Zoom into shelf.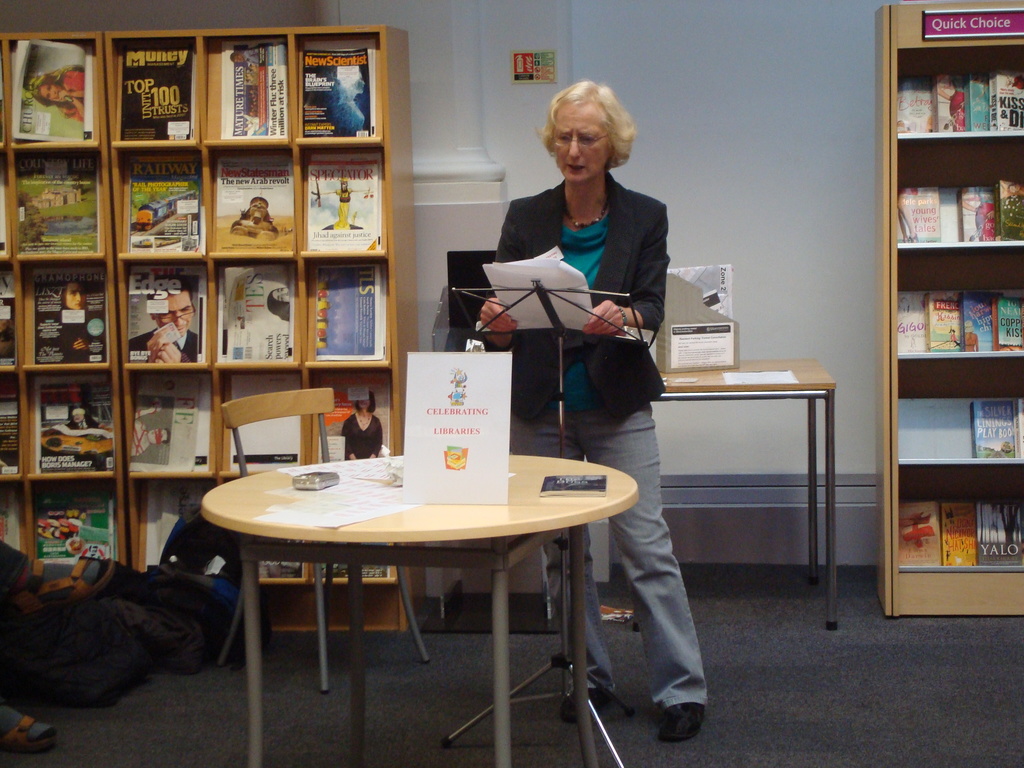
Zoom target: bbox=[126, 481, 248, 582].
